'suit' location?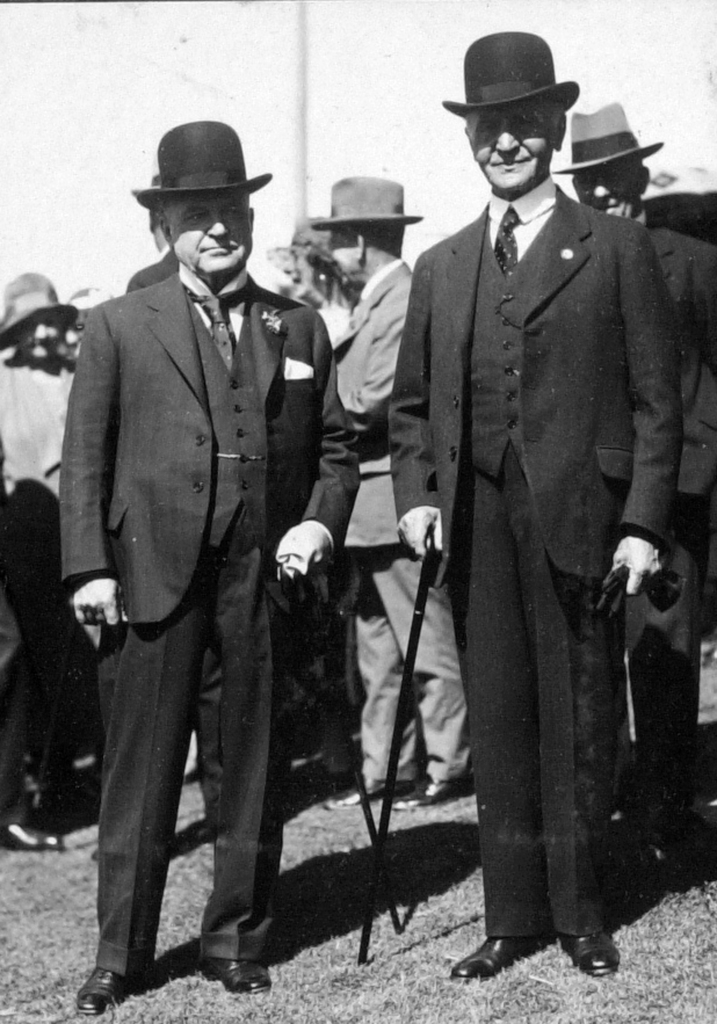
rect(413, 51, 685, 1023)
